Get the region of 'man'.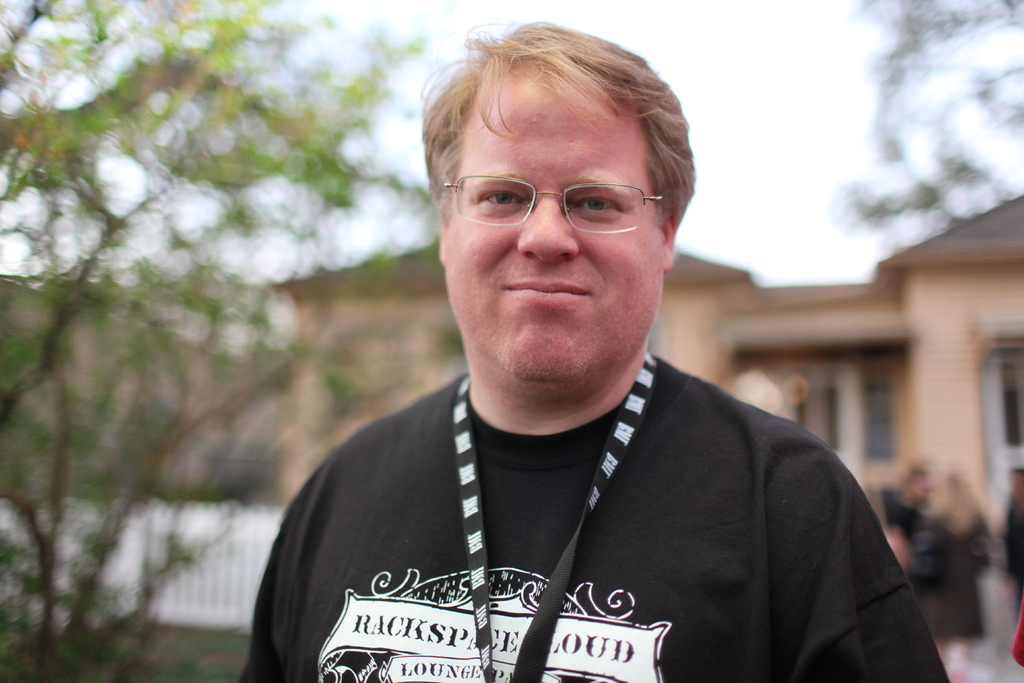
233,12,957,682.
